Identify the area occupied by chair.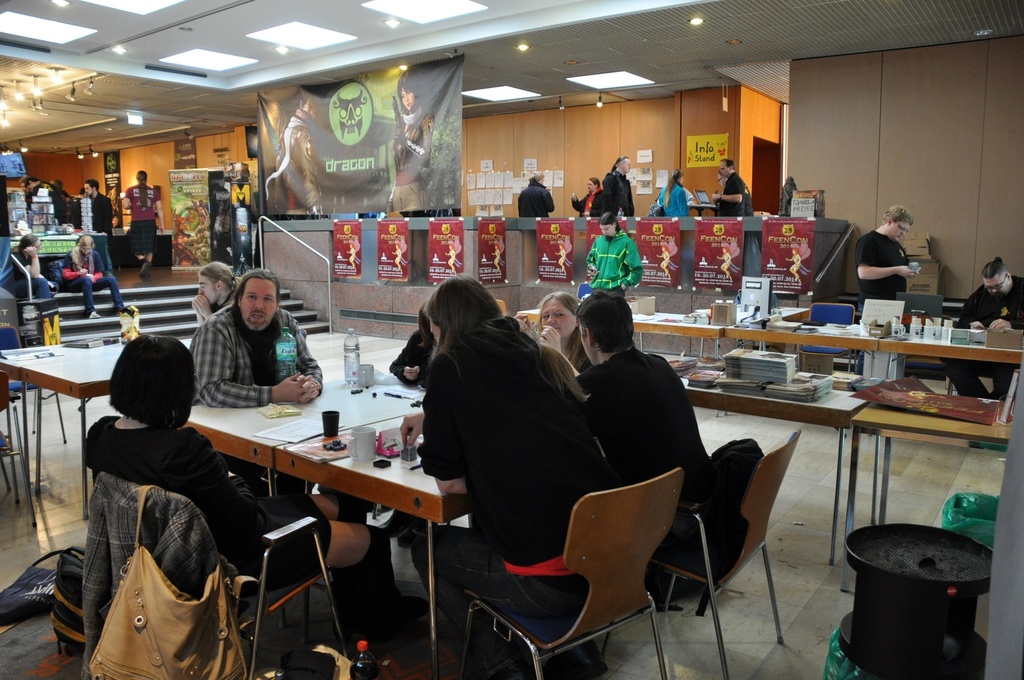
Area: l=945, t=367, r=962, b=397.
